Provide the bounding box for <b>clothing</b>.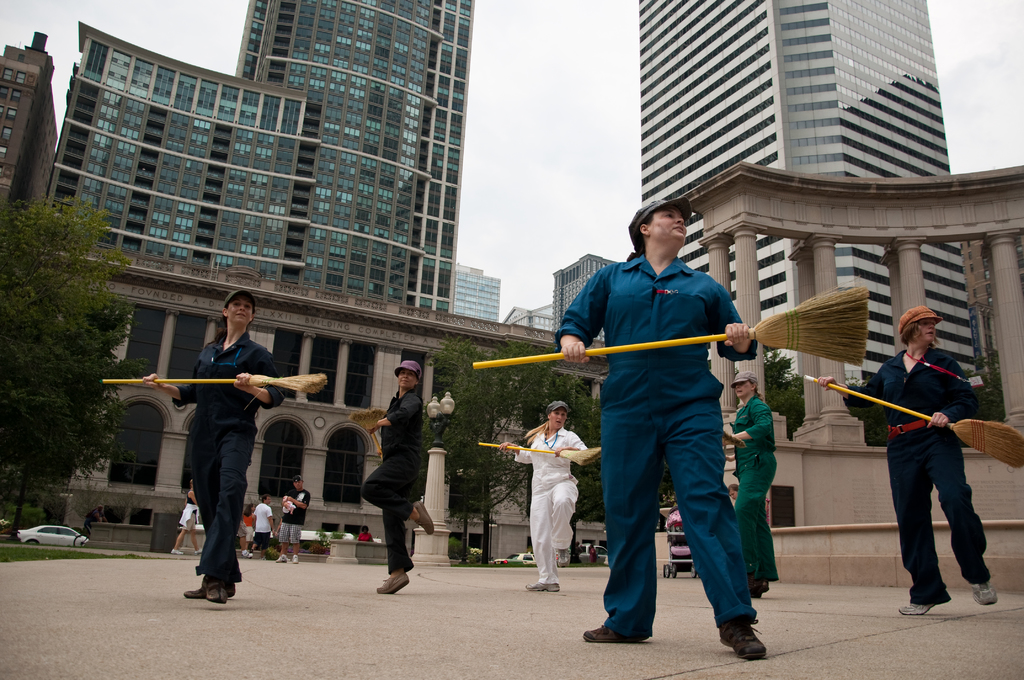
bbox=(513, 425, 594, 589).
